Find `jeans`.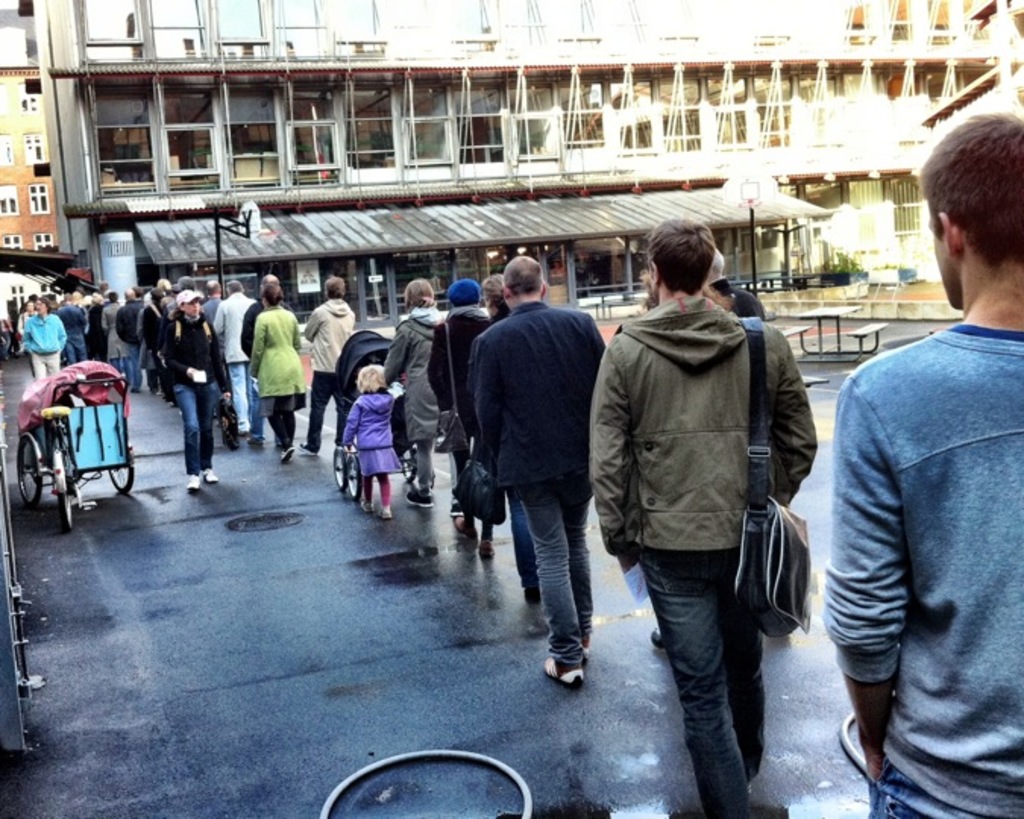
231, 362, 252, 432.
